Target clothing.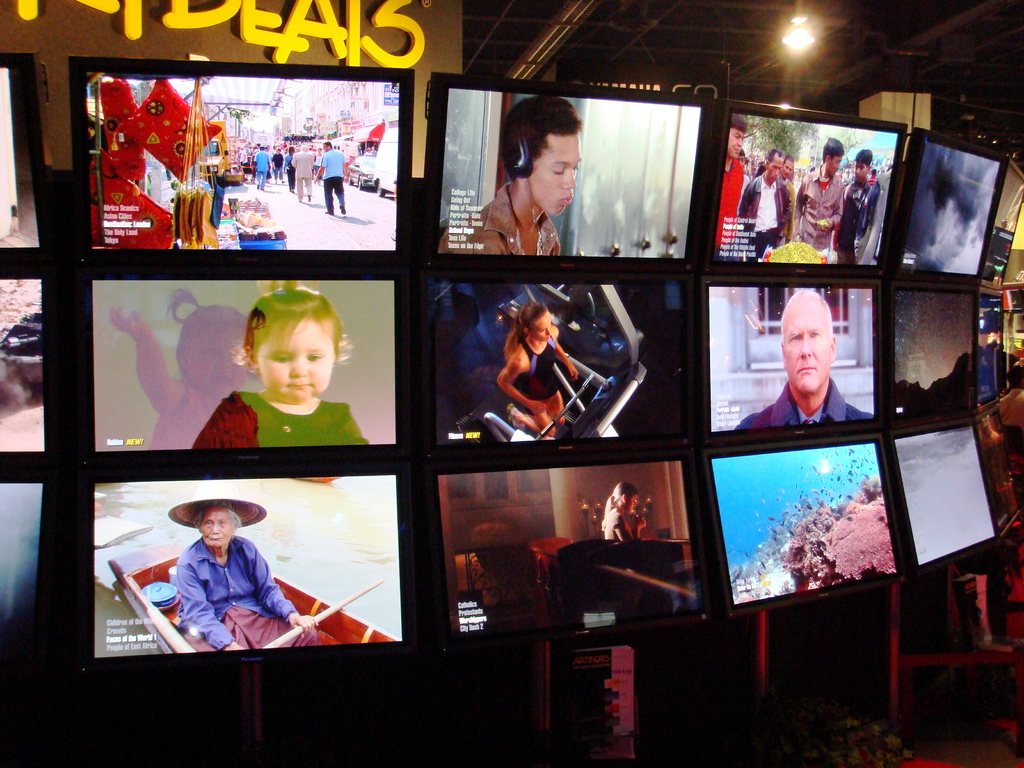
Target region: BBox(250, 154, 269, 183).
